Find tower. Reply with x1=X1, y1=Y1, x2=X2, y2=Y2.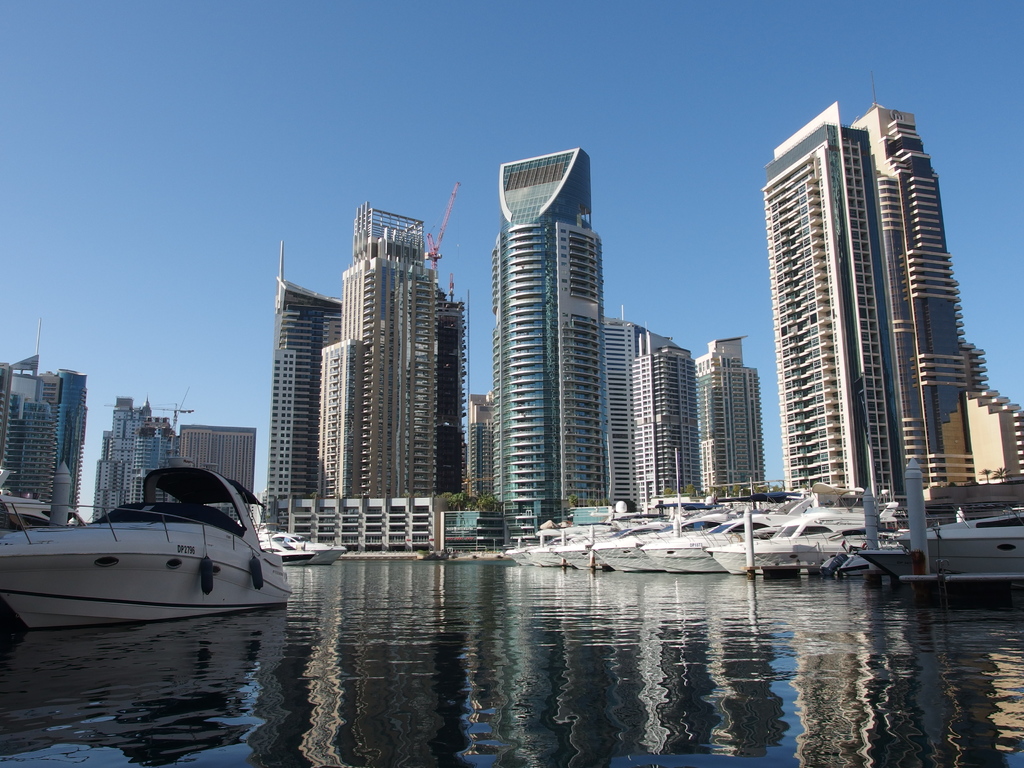
x1=269, y1=243, x2=346, y2=523.
